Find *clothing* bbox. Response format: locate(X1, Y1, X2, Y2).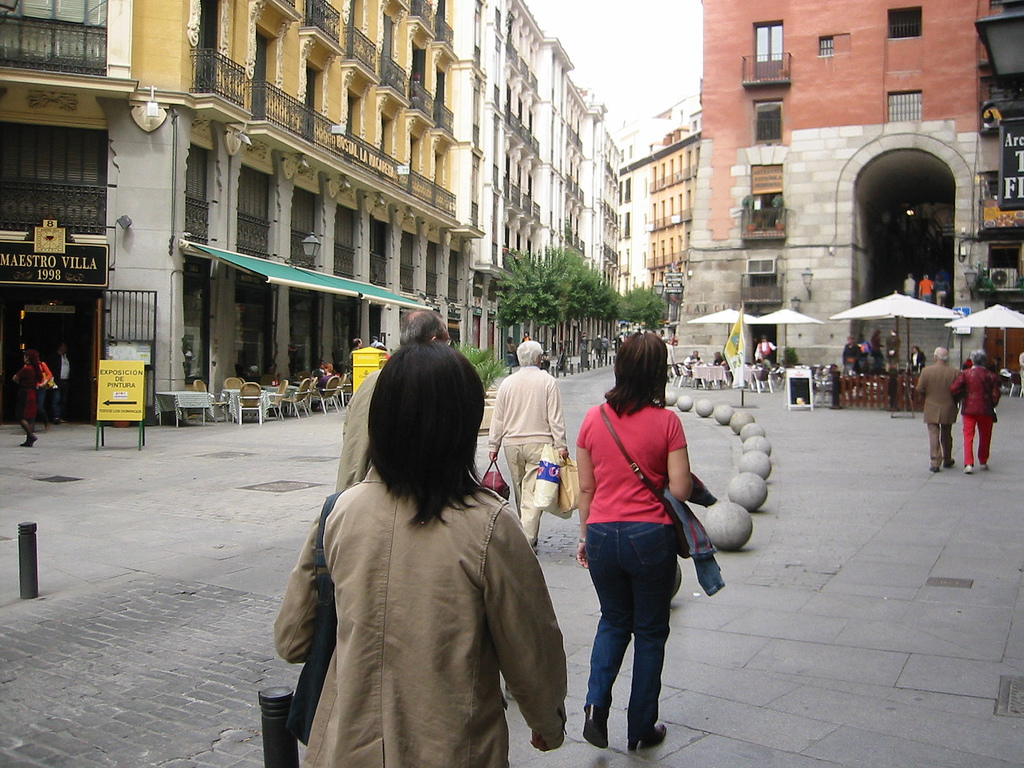
locate(902, 355, 928, 378).
